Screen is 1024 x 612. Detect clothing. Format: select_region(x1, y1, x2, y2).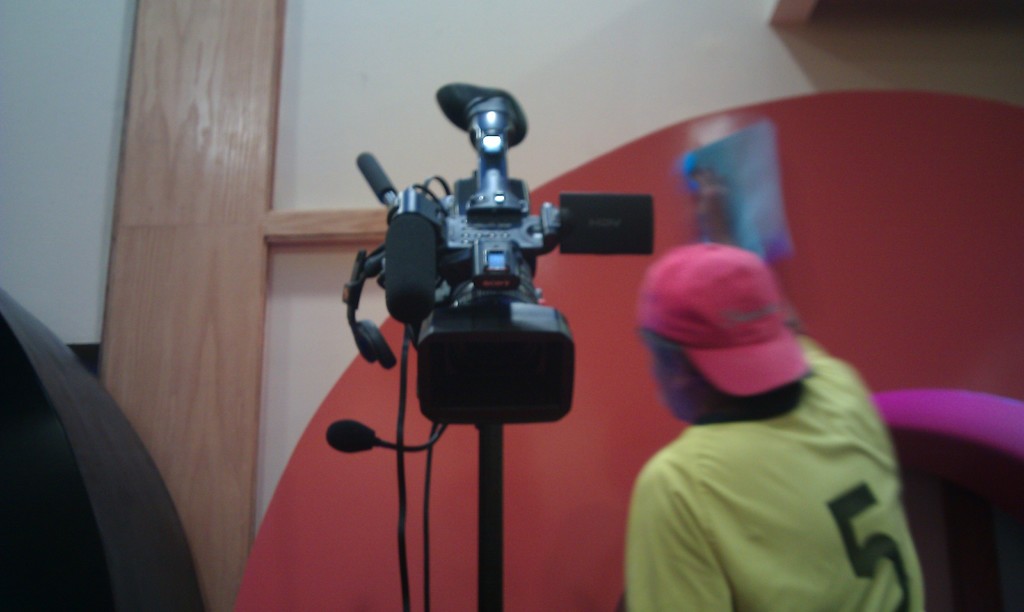
select_region(613, 275, 917, 611).
